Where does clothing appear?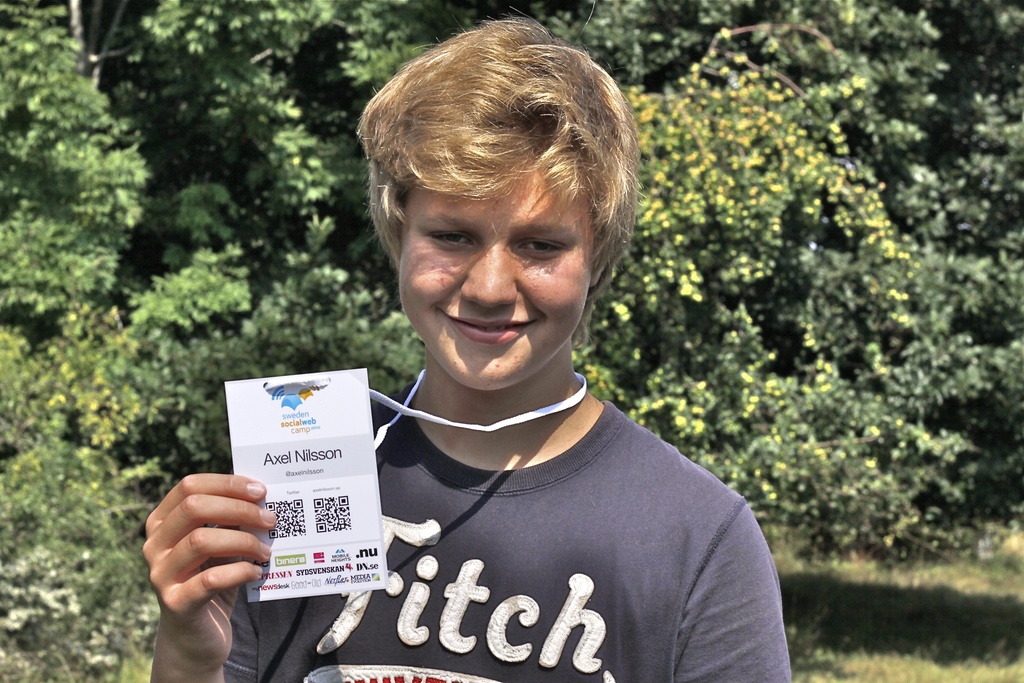
Appears at {"x1": 318, "y1": 351, "x2": 787, "y2": 682}.
